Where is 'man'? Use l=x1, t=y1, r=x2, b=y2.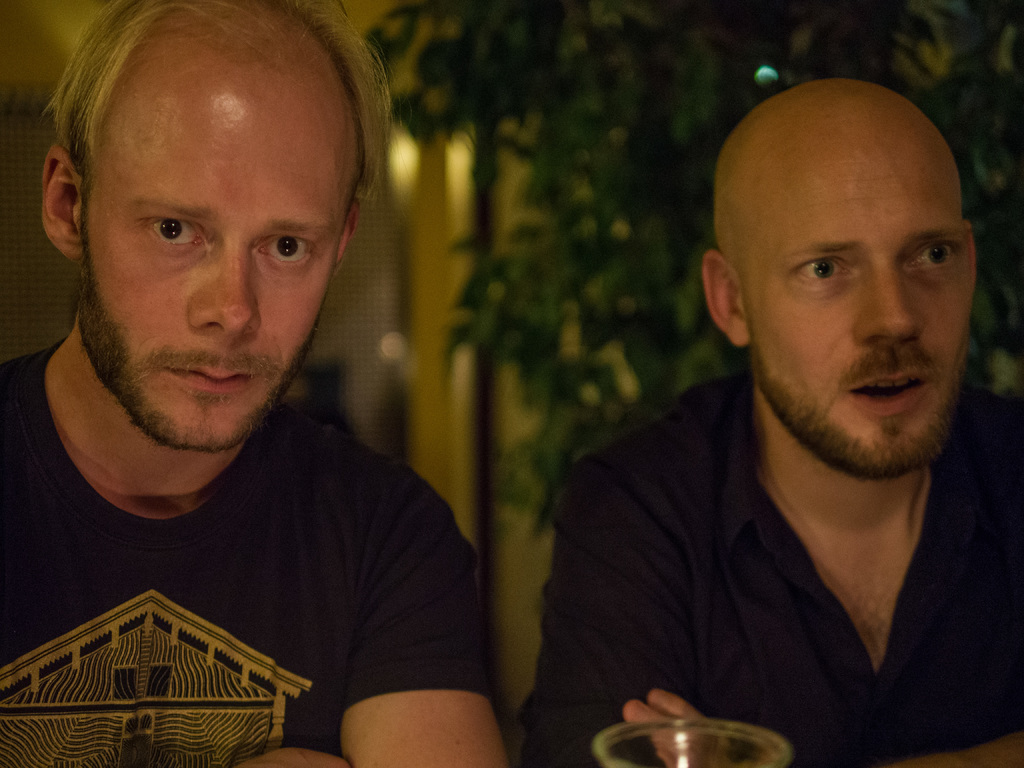
l=0, t=0, r=513, b=767.
